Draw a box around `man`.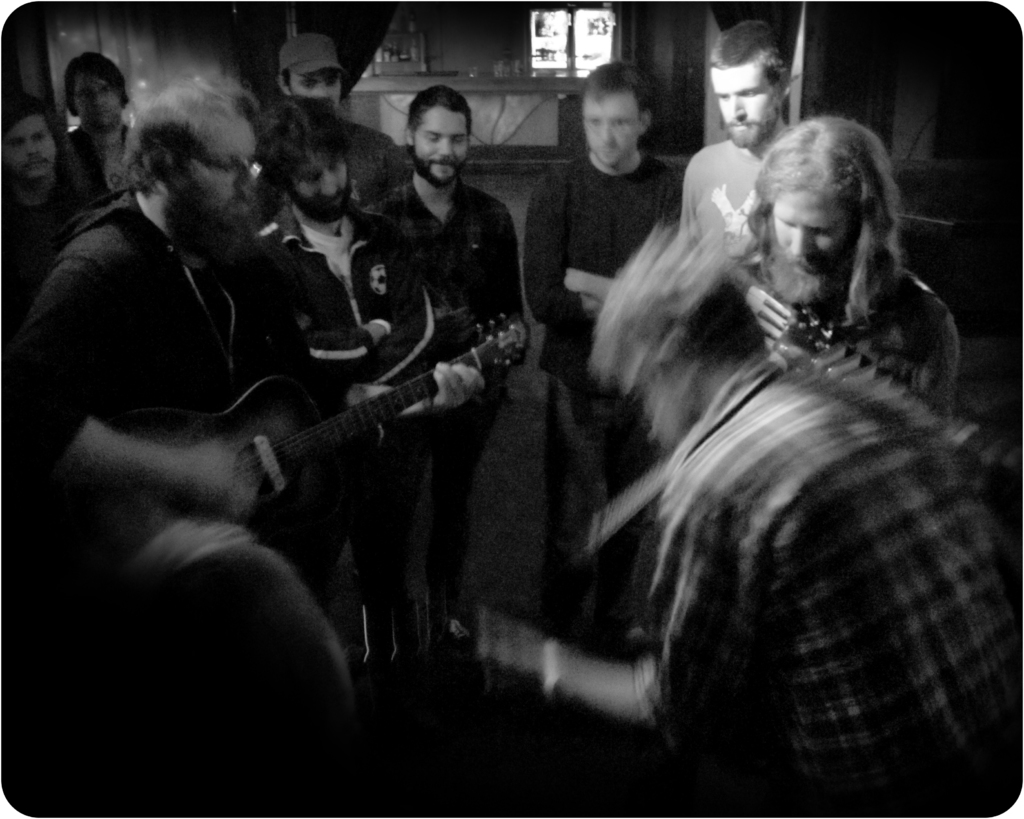
bbox(0, 85, 74, 269).
